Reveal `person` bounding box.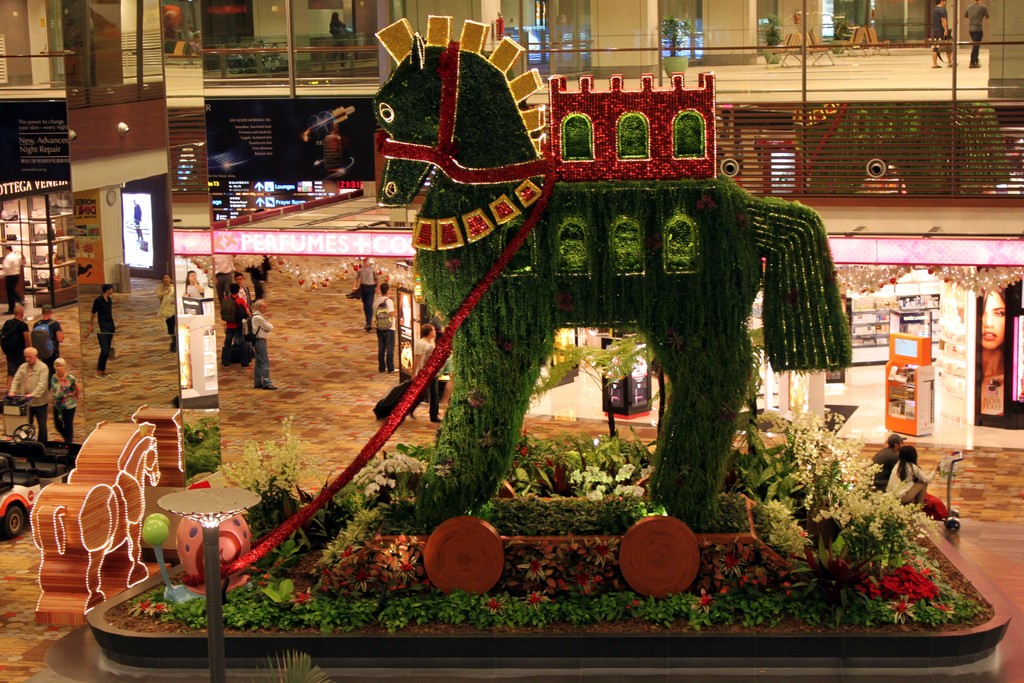
Revealed: 132/197/145/245.
